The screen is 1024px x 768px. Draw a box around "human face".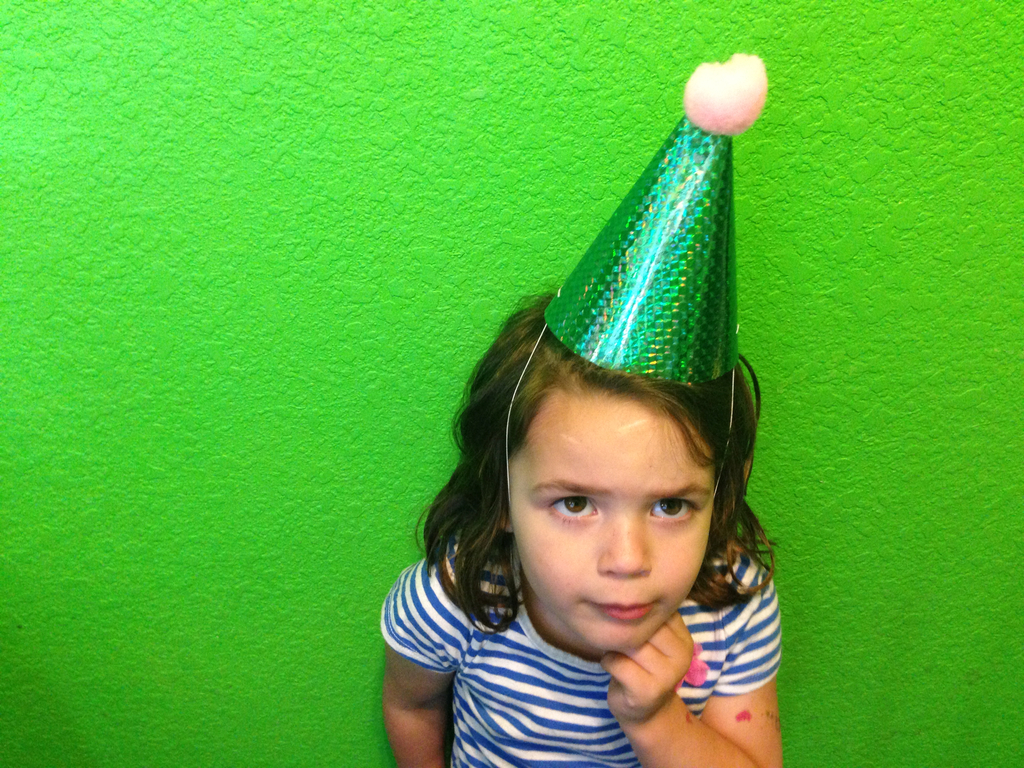
x1=503 y1=404 x2=724 y2=650.
